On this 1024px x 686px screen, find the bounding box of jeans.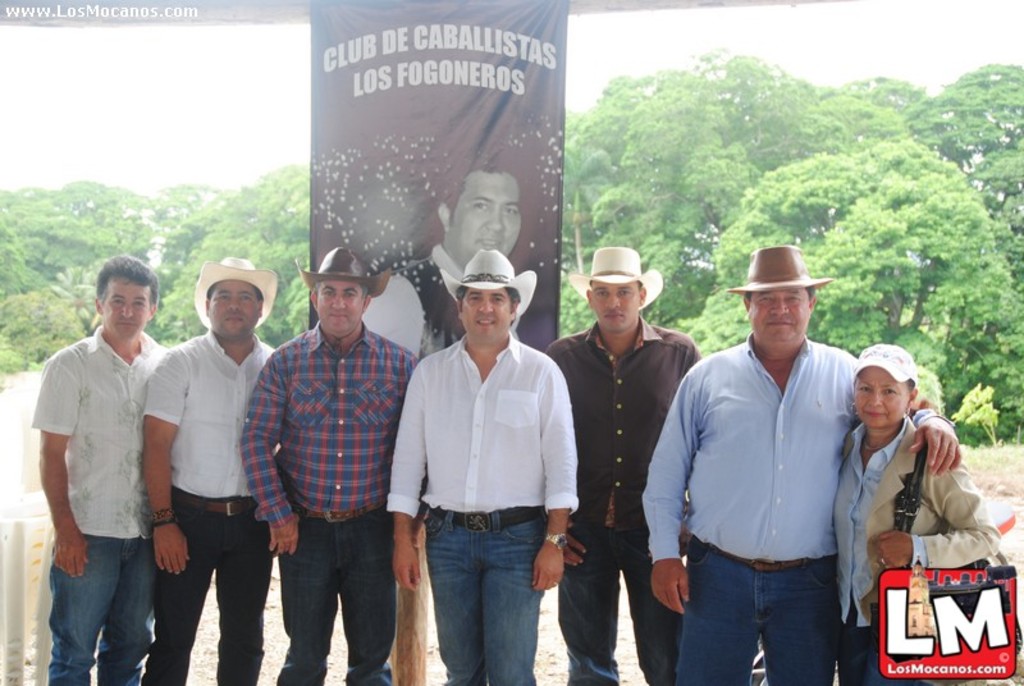
Bounding box: (558, 529, 682, 685).
